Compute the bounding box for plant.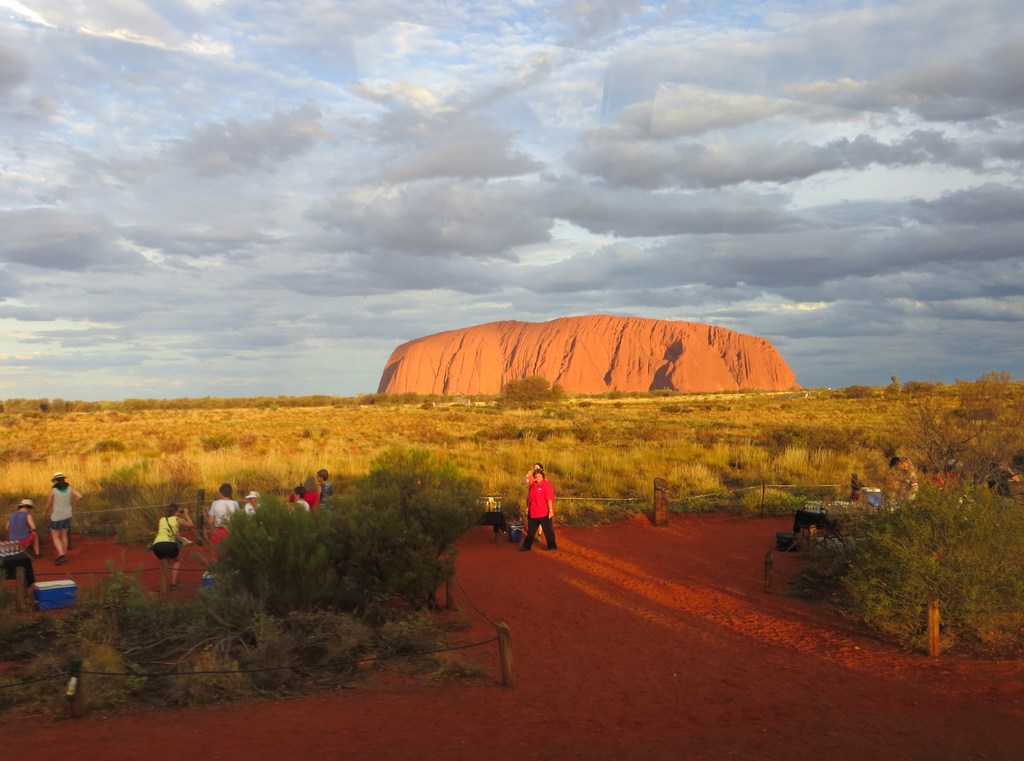
bbox=[144, 413, 532, 694].
